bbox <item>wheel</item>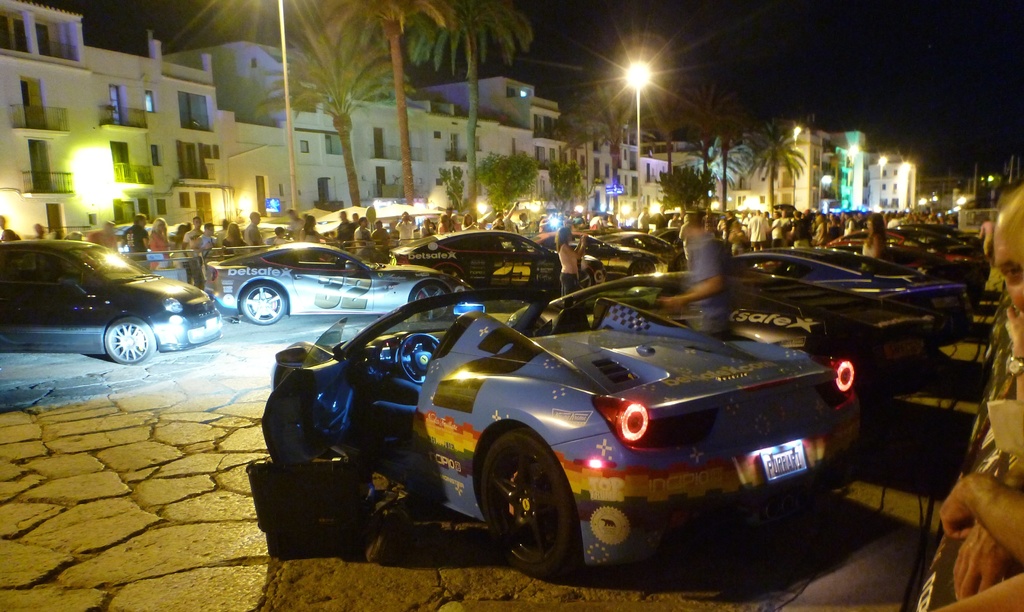
detection(406, 282, 454, 326)
